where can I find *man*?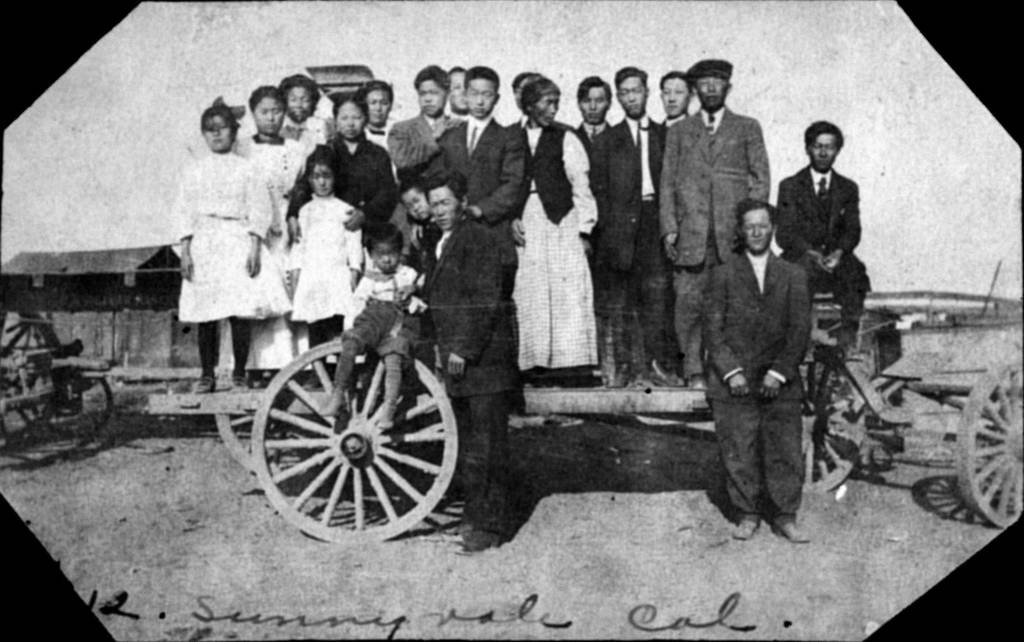
You can find it at (448, 66, 468, 117).
